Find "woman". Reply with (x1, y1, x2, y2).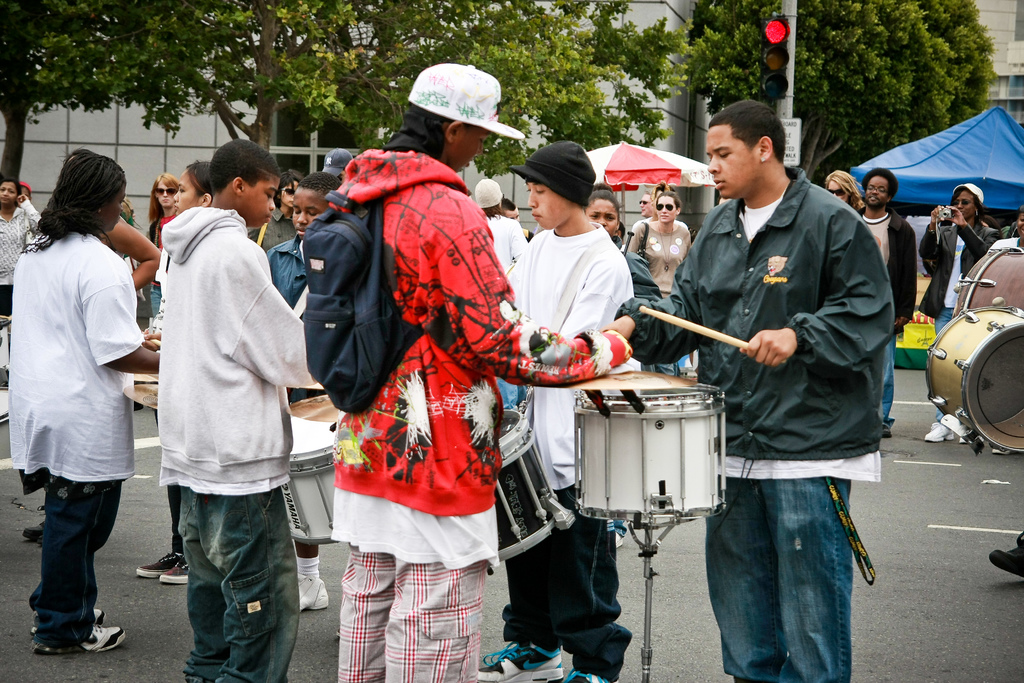
(246, 170, 300, 249).
